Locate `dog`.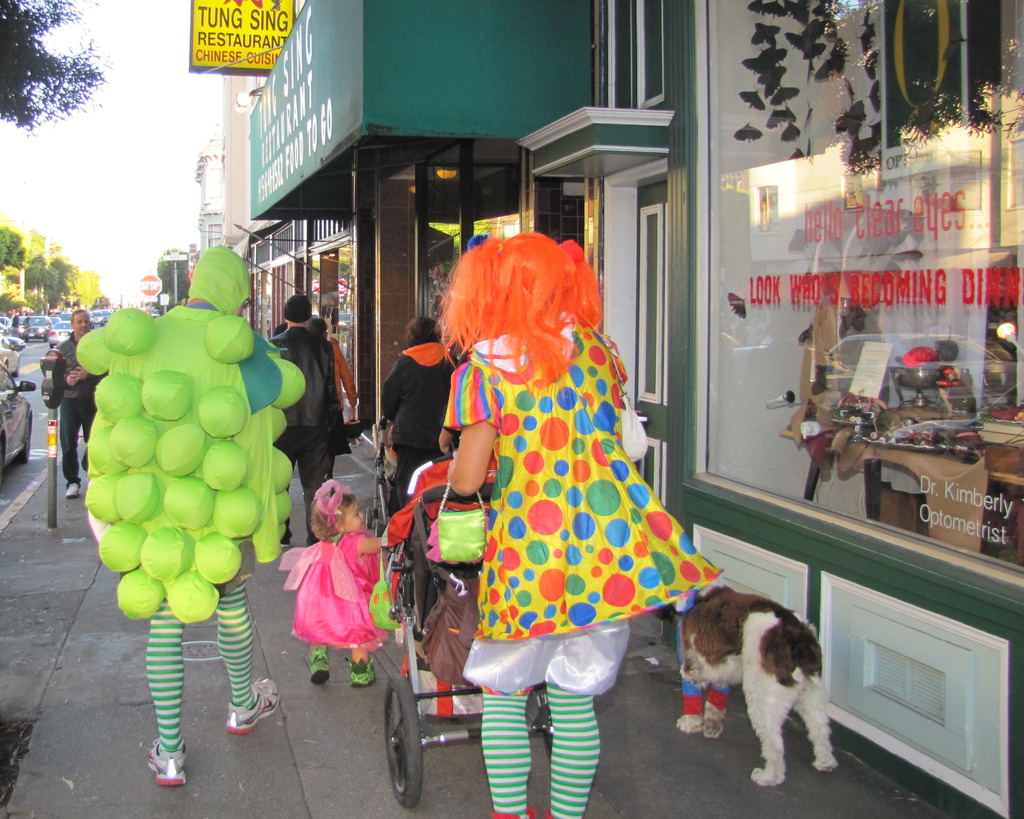
Bounding box: left=653, top=581, right=838, bottom=790.
